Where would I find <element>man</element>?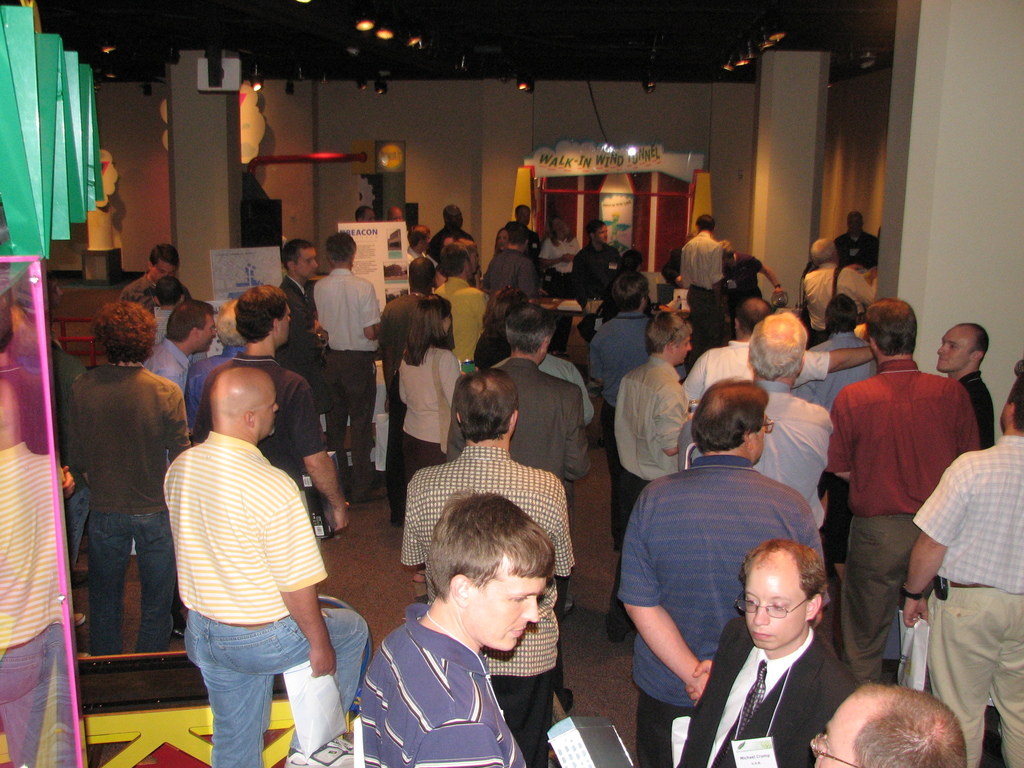
At BBox(675, 539, 851, 767).
